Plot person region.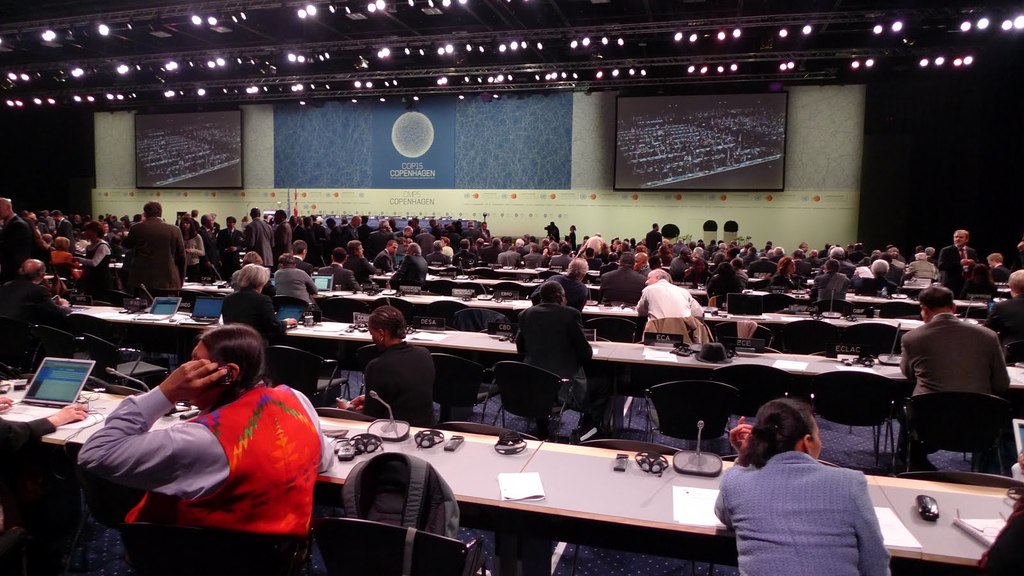
Plotted at x1=641, y1=257, x2=701, y2=351.
